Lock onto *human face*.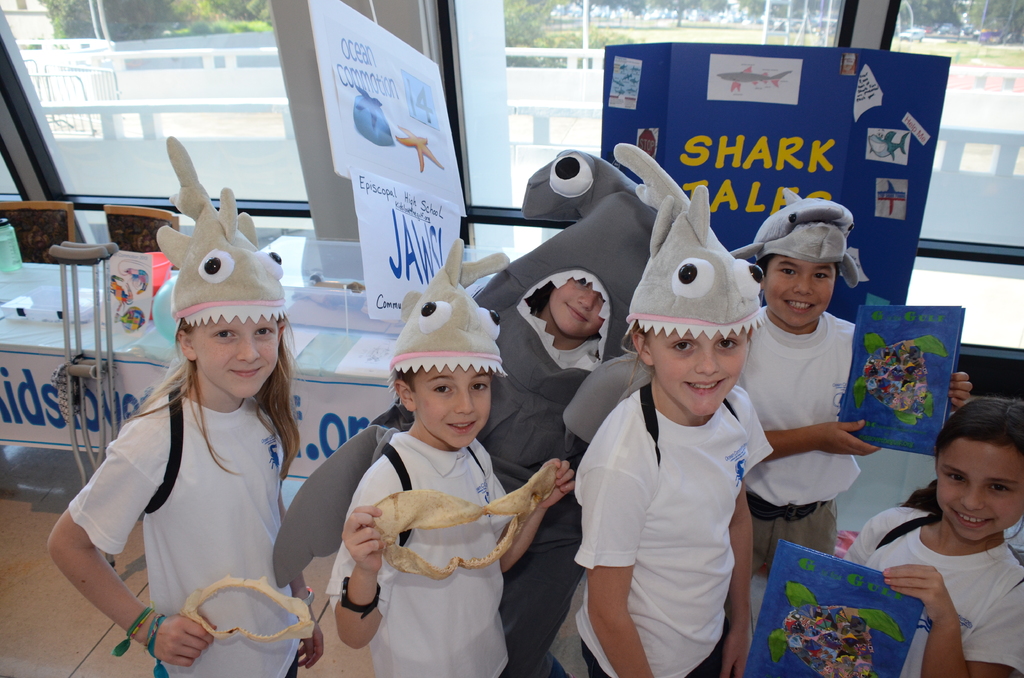
Locked: select_region(761, 256, 833, 328).
